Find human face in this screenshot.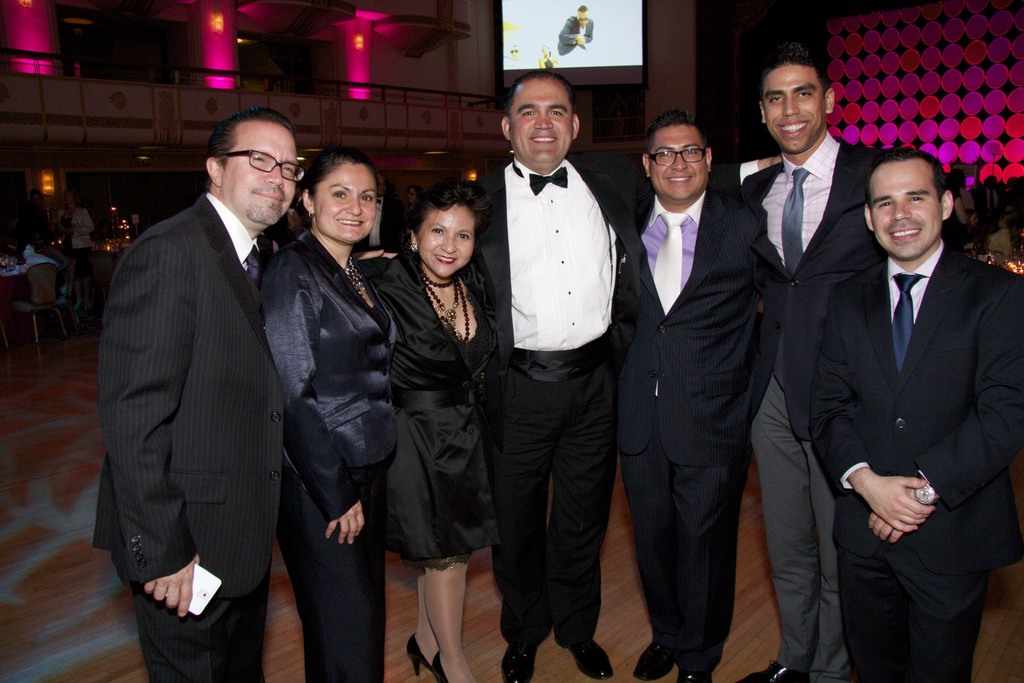
The bounding box for human face is crop(871, 157, 945, 258).
